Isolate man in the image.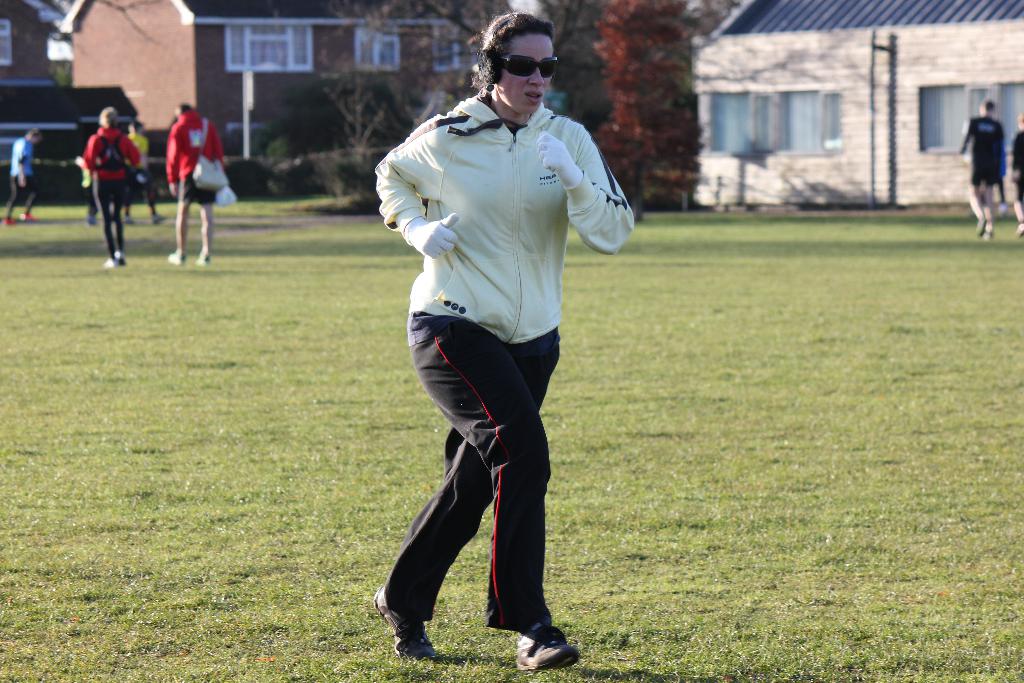
Isolated region: 957/99/1009/234.
